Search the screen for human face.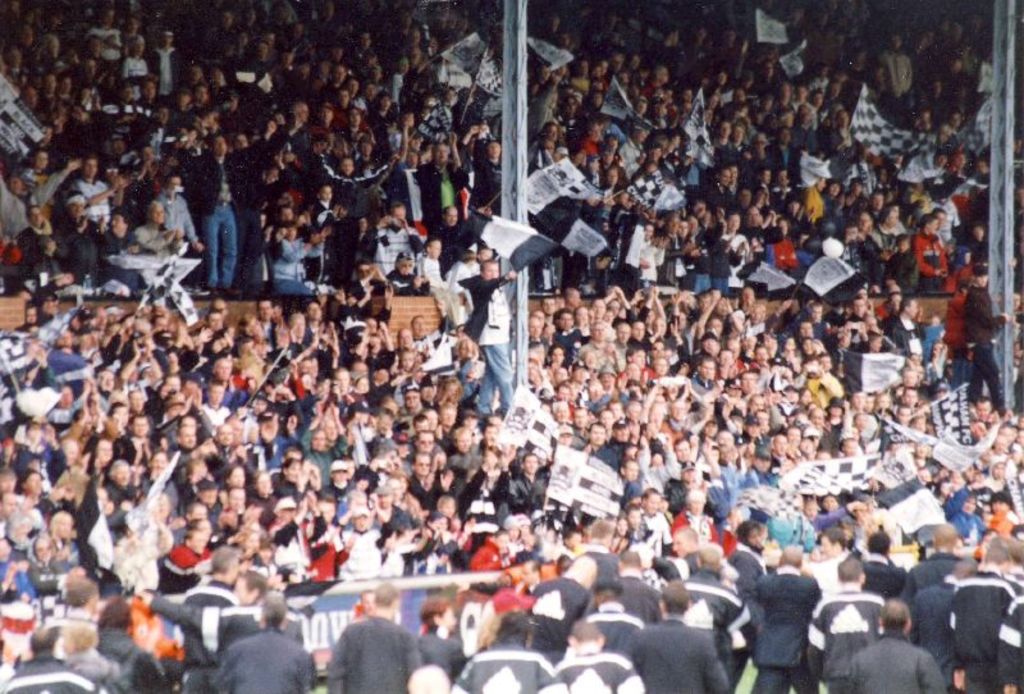
Found at bbox=(549, 347, 562, 365).
